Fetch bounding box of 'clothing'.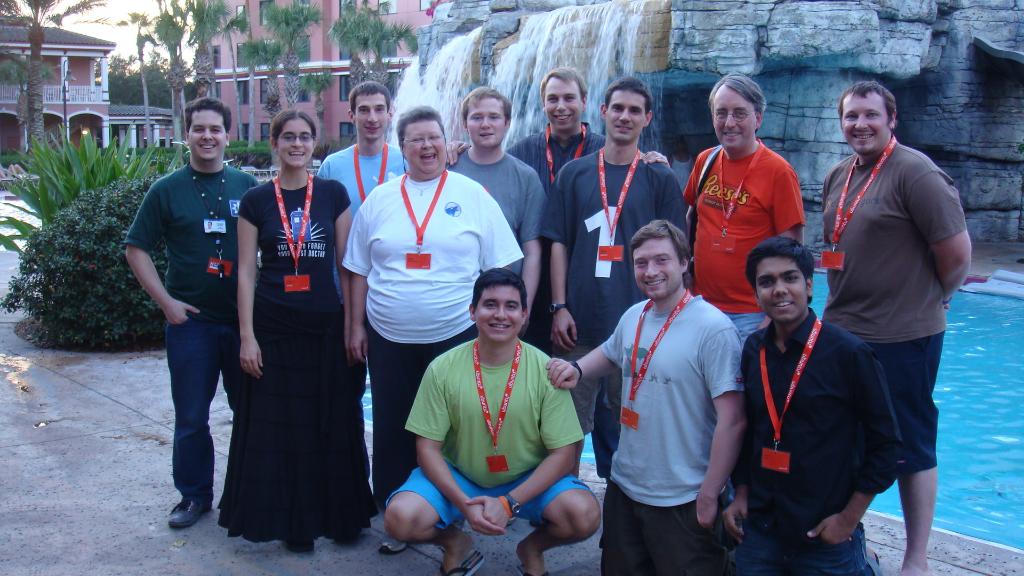
Bbox: left=732, top=250, right=916, bottom=560.
